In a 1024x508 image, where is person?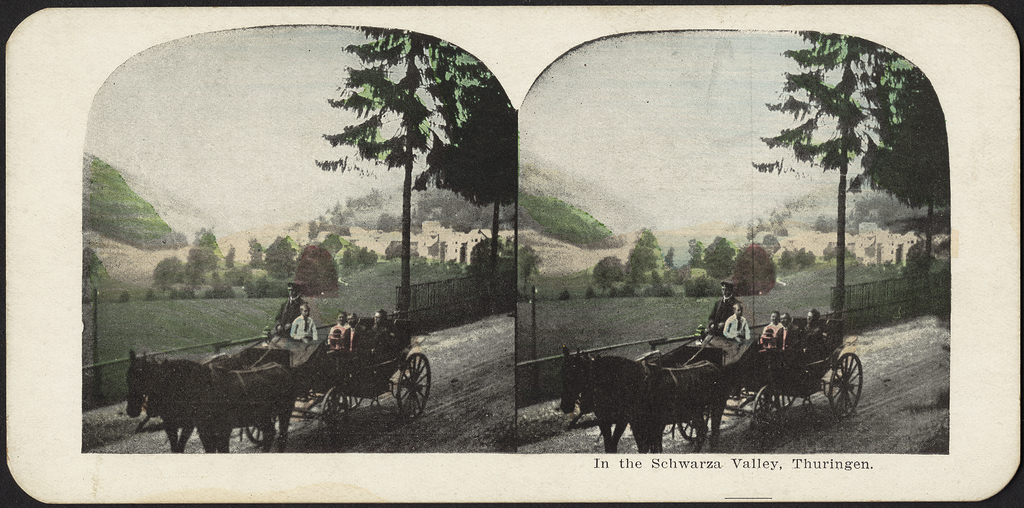
left=363, top=305, right=393, bottom=339.
